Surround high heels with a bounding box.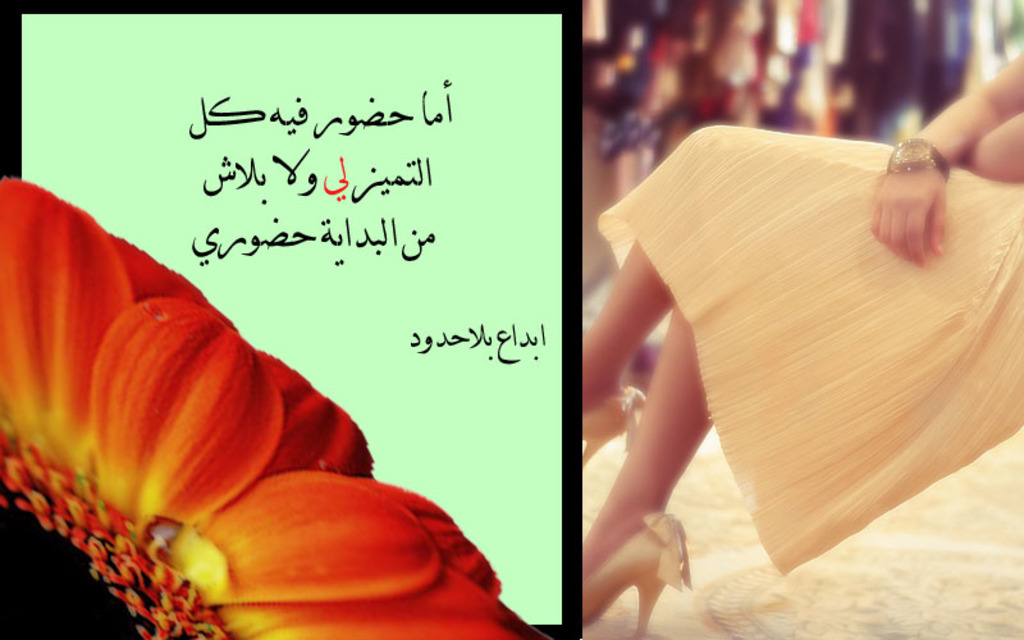
left=584, top=509, right=694, bottom=639.
